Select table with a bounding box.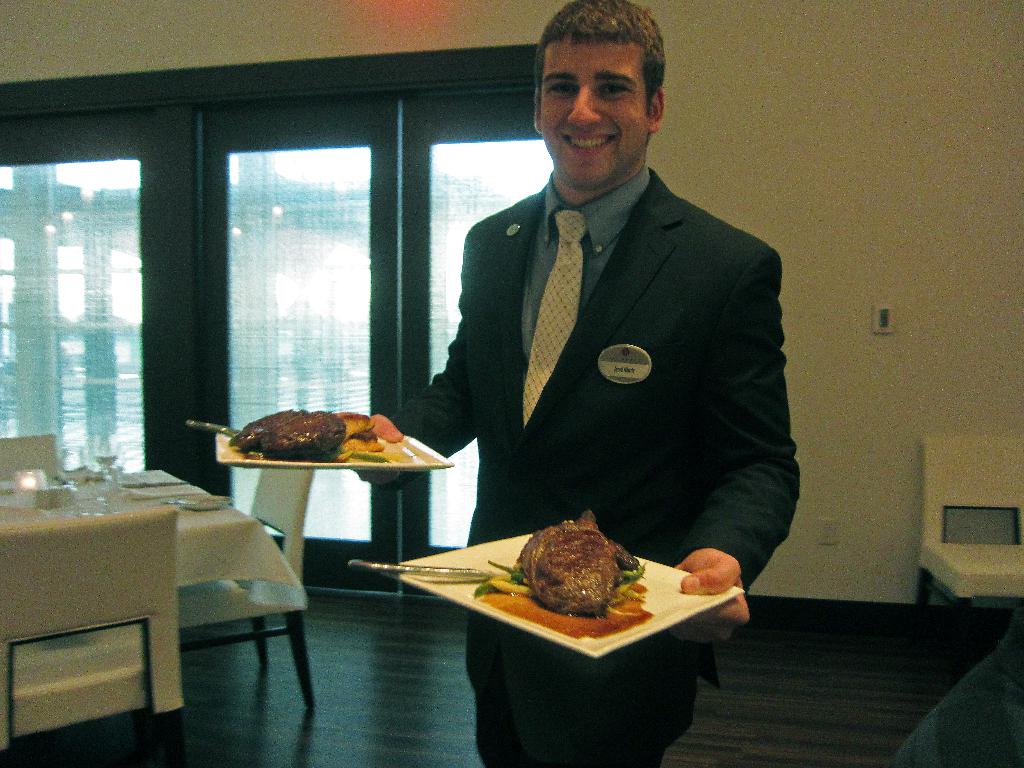
bbox=(0, 465, 308, 615).
